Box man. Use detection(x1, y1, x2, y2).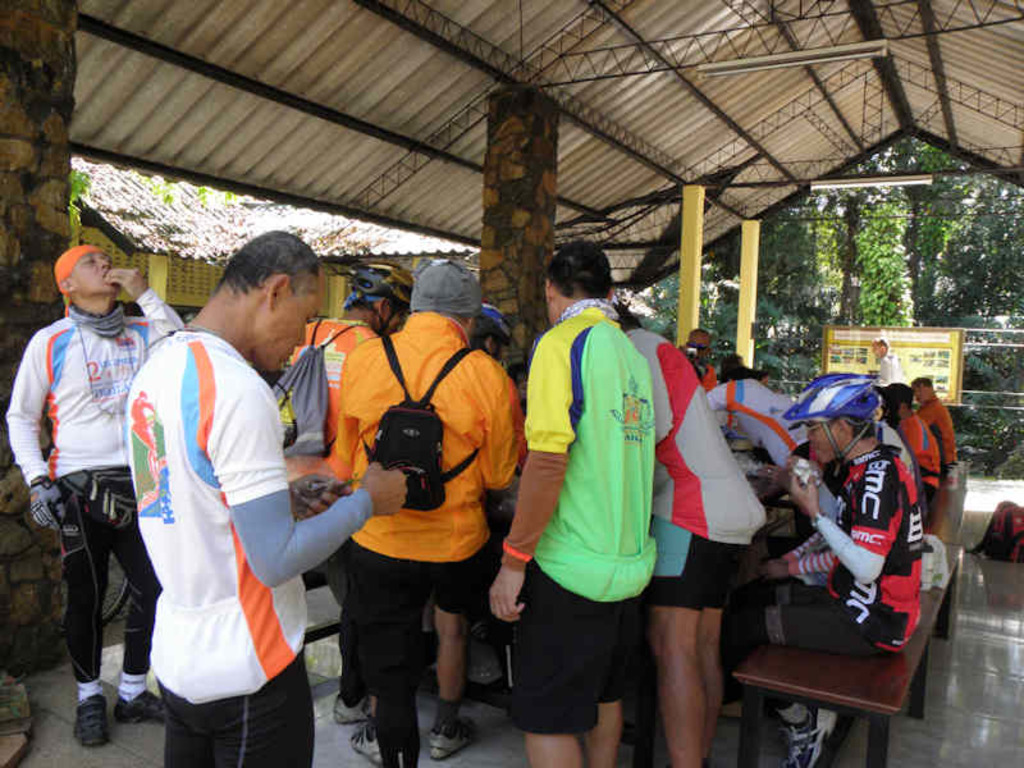
detection(906, 375, 960, 468).
